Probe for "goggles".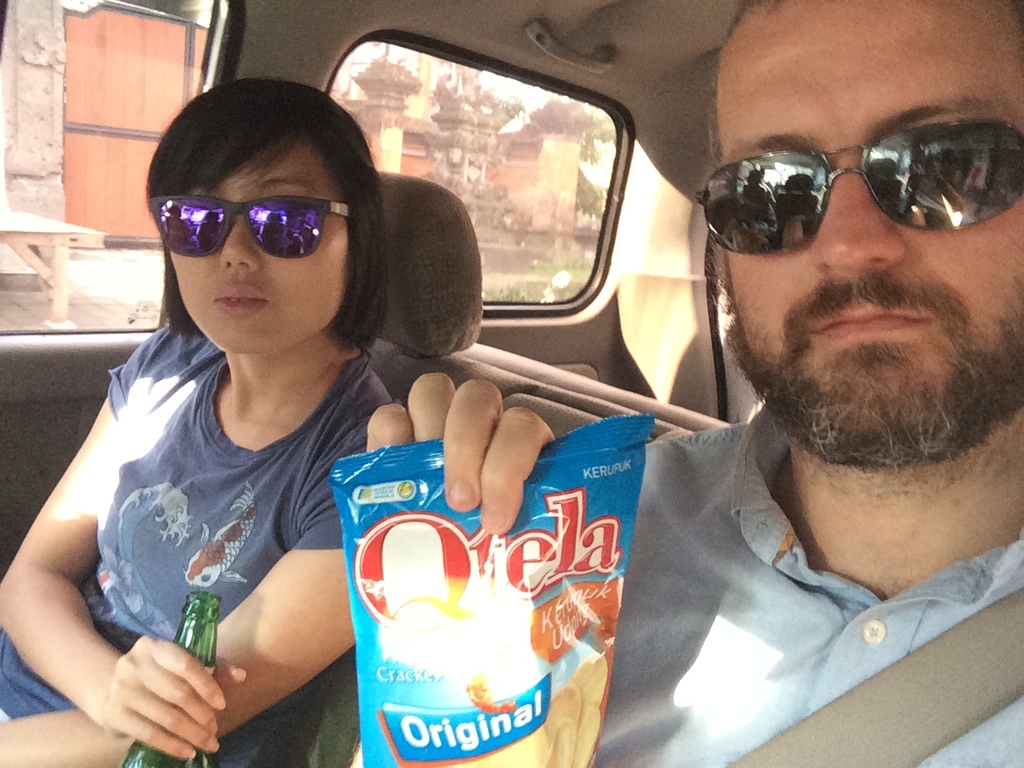
Probe result: {"x1": 694, "y1": 113, "x2": 1018, "y2": 246}.
